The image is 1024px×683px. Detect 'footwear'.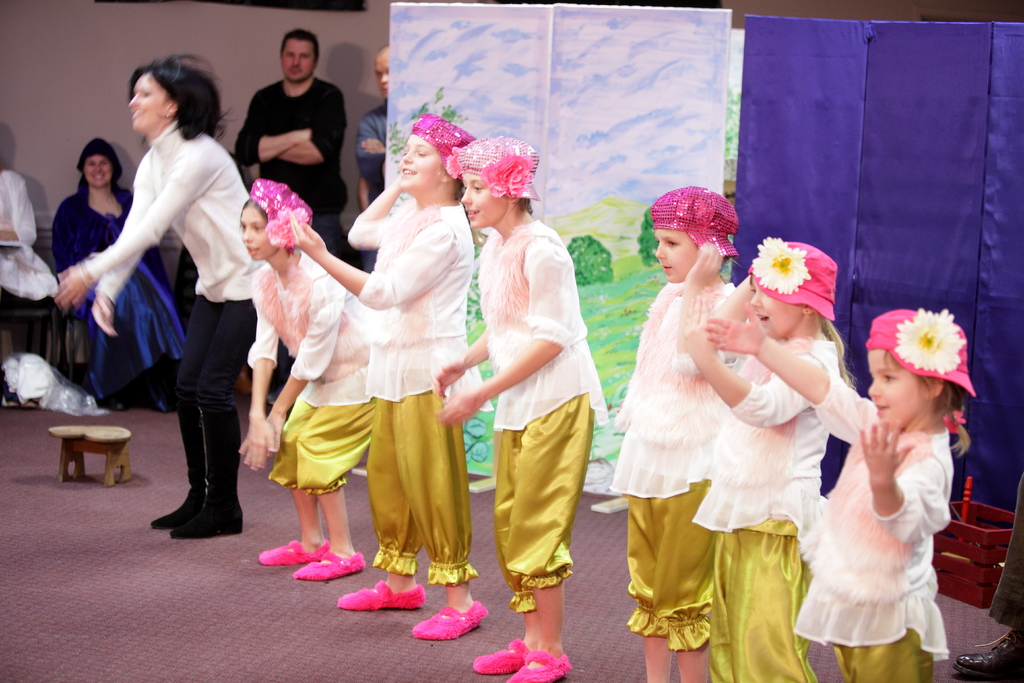
Detection: (x1=170, y1=407, x2=243, y2=542).
